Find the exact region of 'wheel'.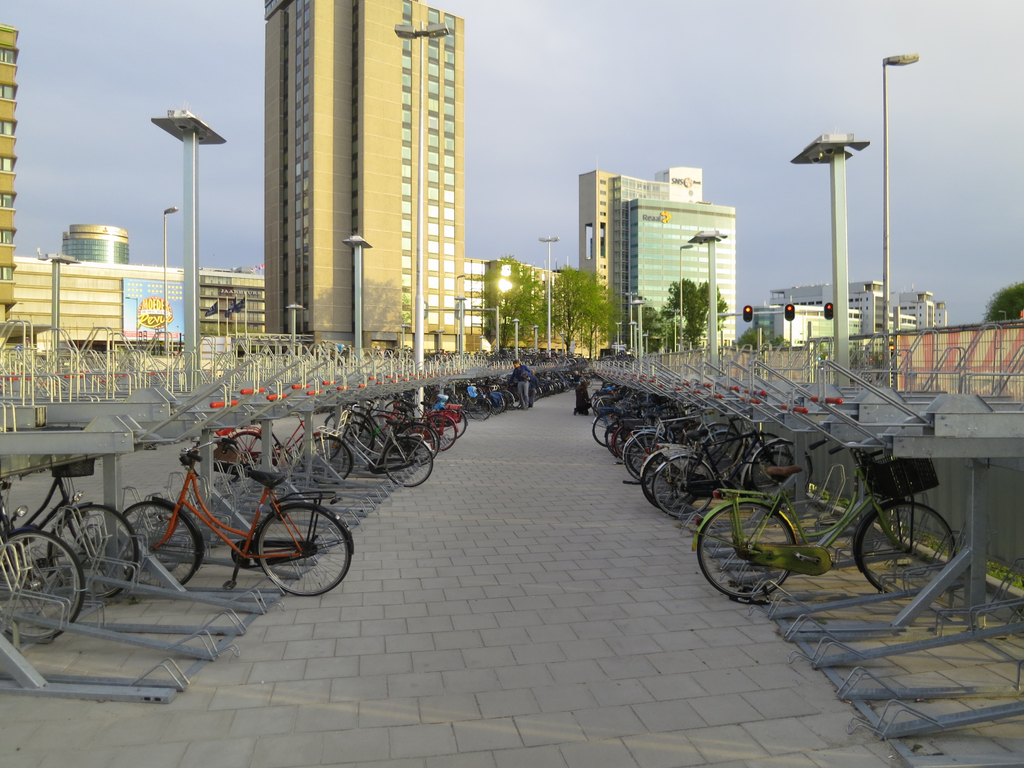
Exact region: bbox=[228, 434, 264, 464].
